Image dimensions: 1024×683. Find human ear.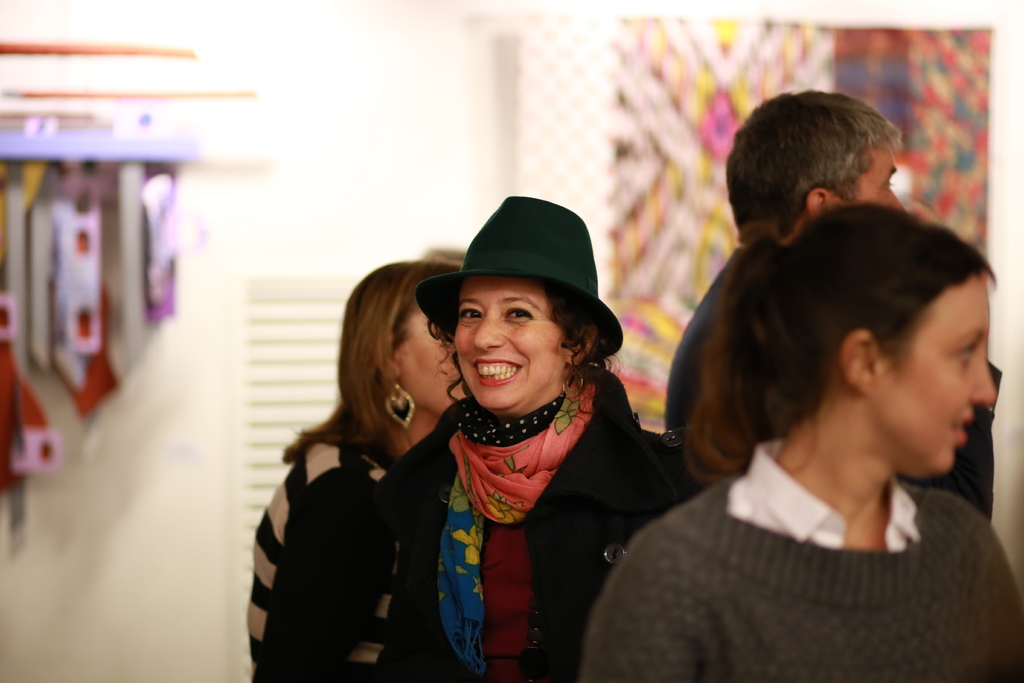
x1=810 y1=186 x2=829 y2=213.
